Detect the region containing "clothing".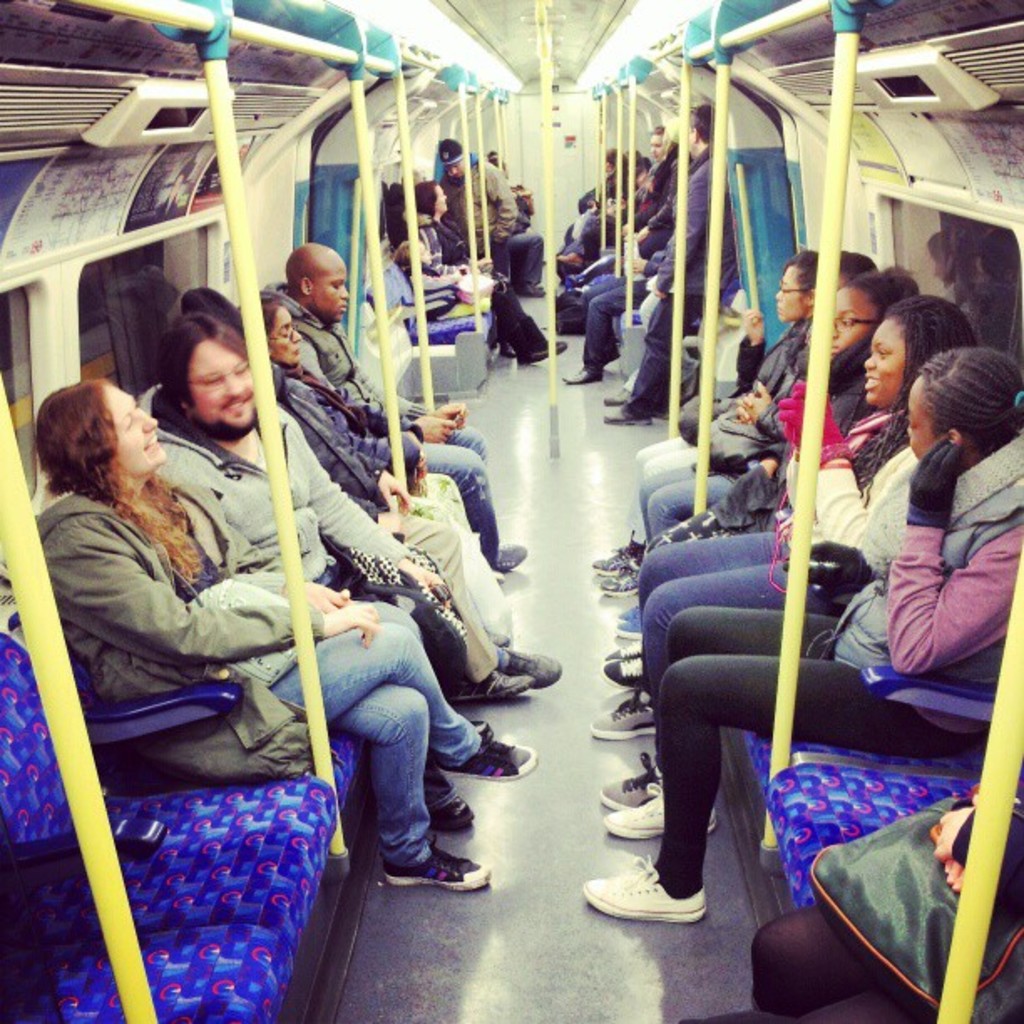
locate(626, 405, 924, 681).
